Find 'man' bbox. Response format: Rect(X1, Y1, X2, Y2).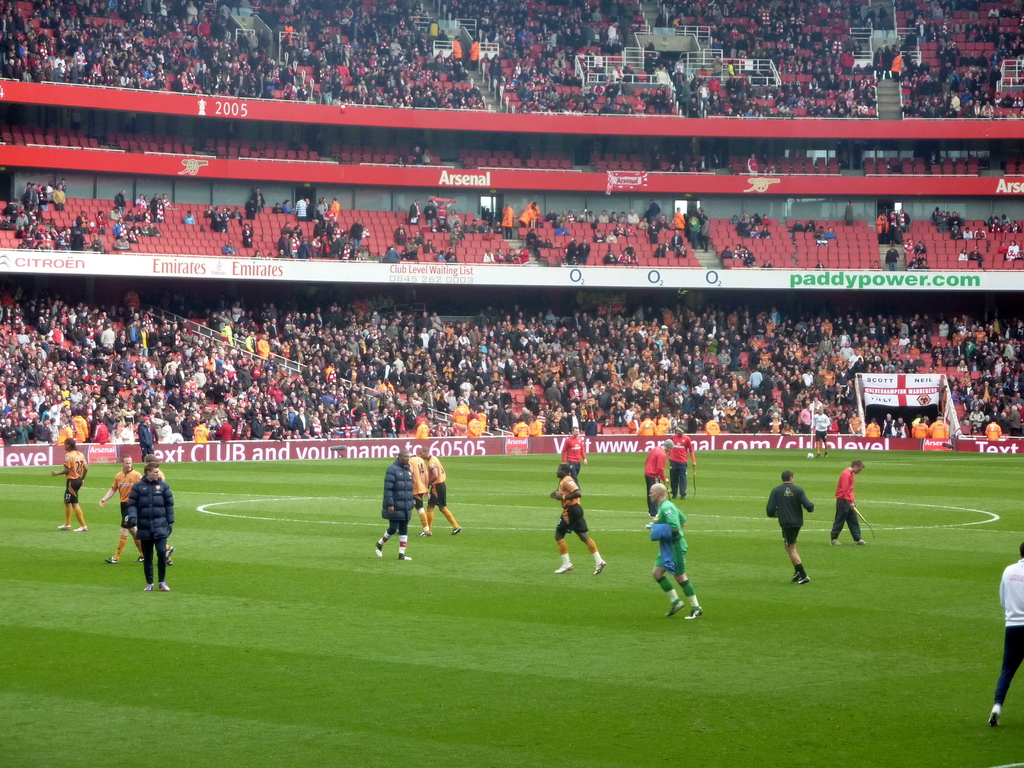
Rect(657, 215, 671, 232).
